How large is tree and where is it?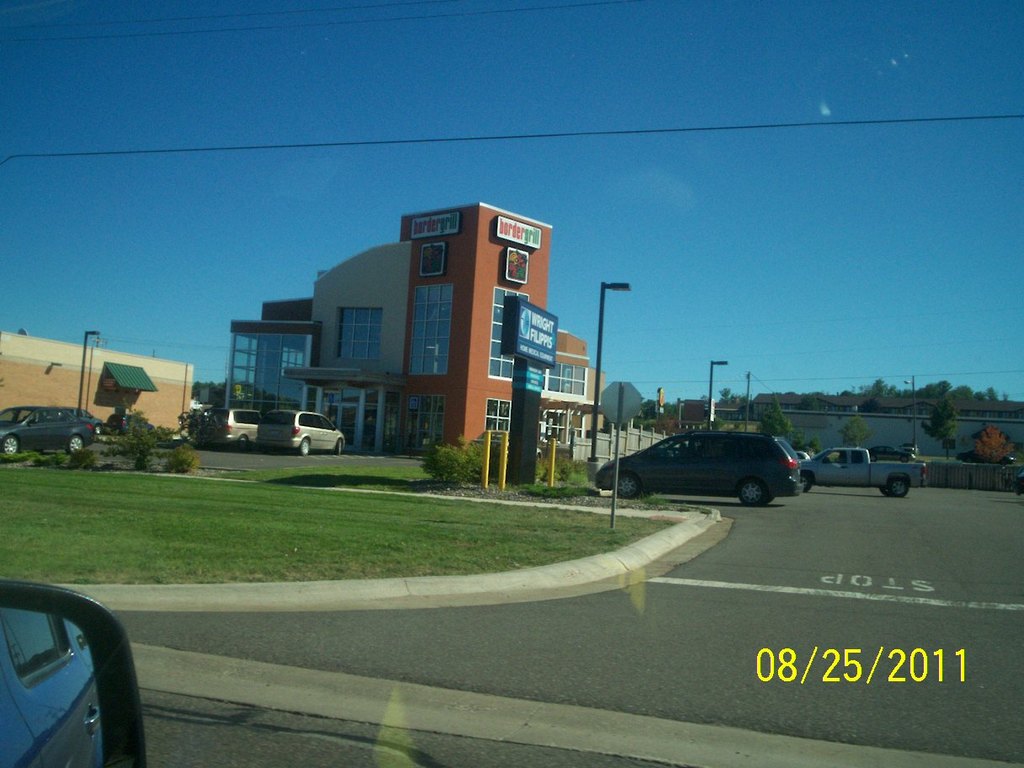
Bounding box: [x1=520, y1=443, x2=596, y2=500].
